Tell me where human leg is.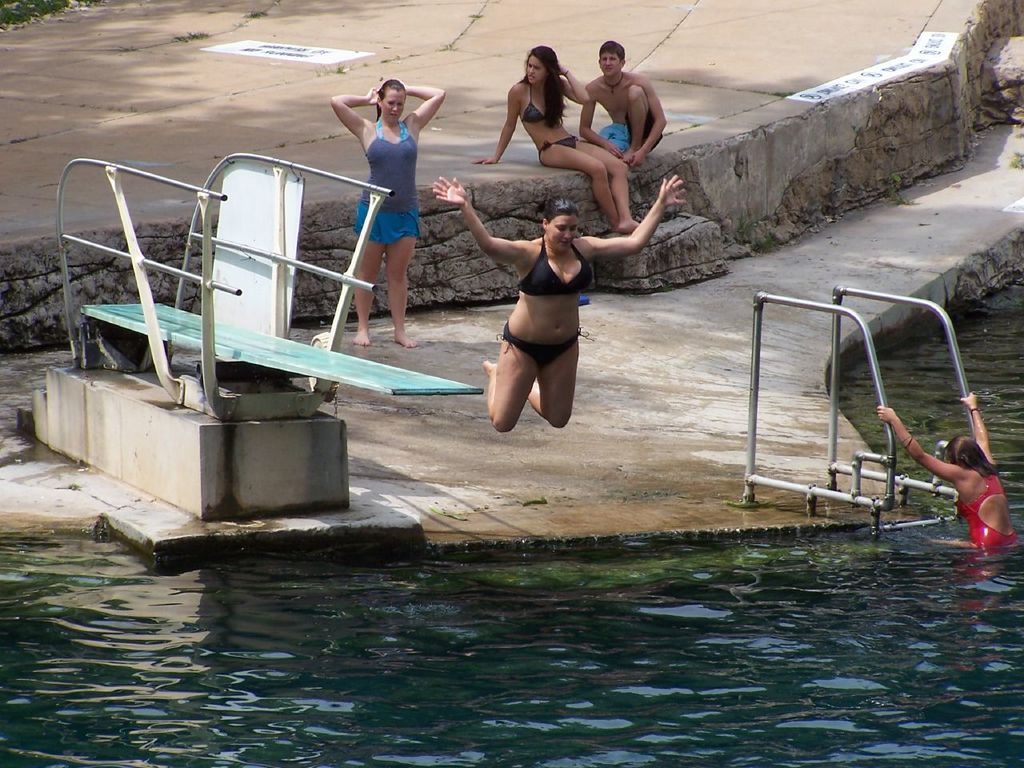
human leg is at left=586, top=130, right=641, bottom=234.
